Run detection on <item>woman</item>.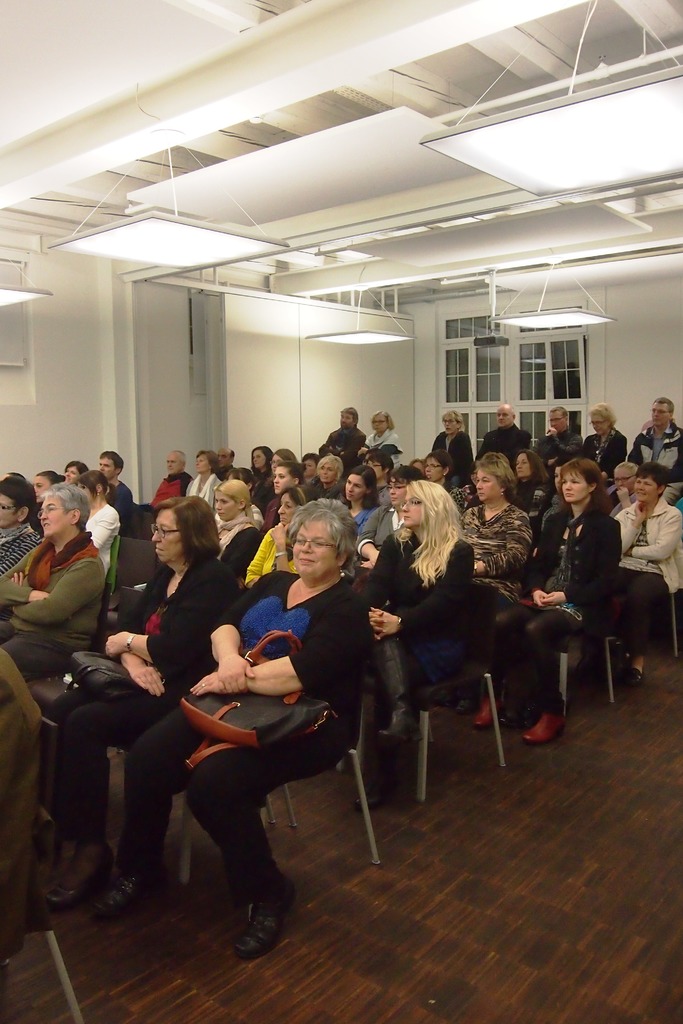
Result: 358:404:404:462.
